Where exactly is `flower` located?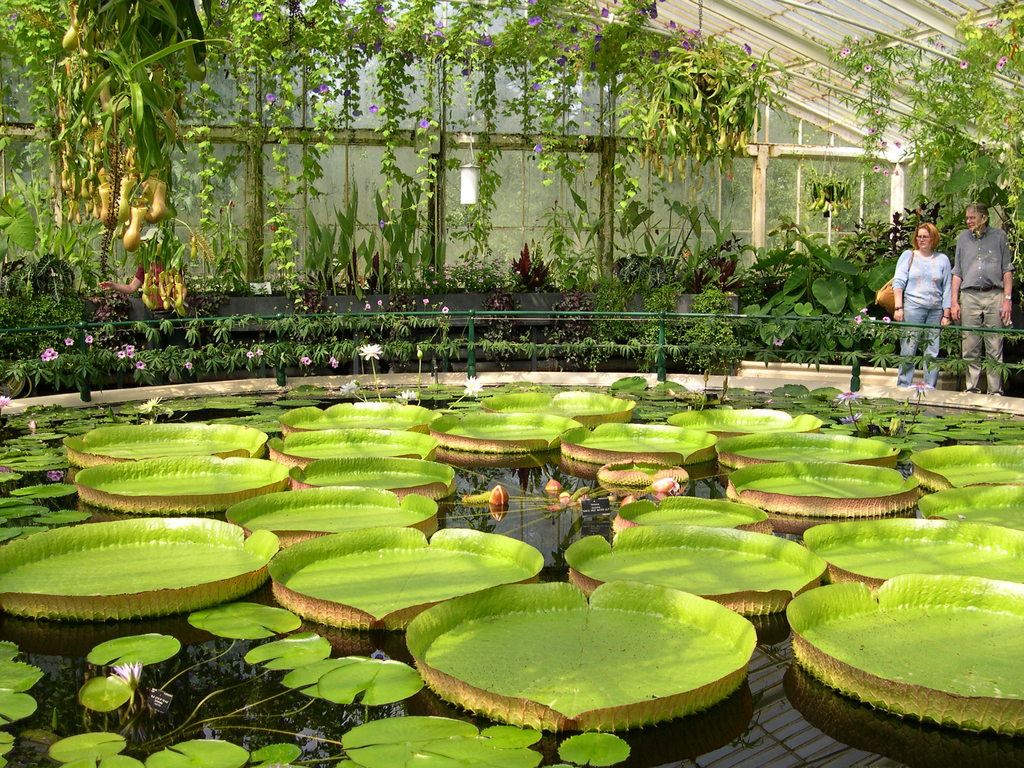
Its bounding box is detection(339, 380, 362, 399).
